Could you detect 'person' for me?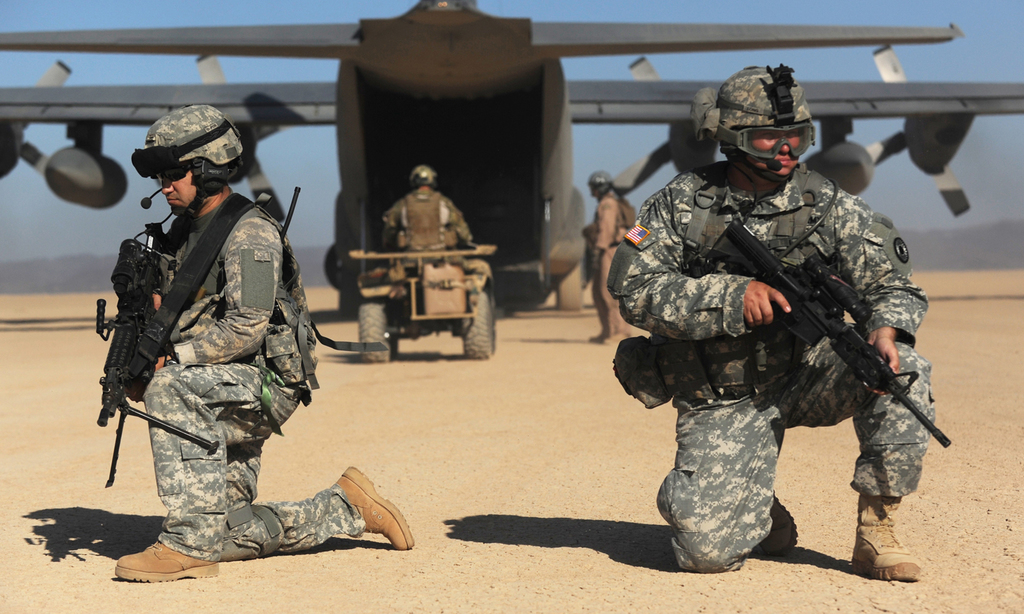
Detection result: bbox=(643, 85, 935, 600).
